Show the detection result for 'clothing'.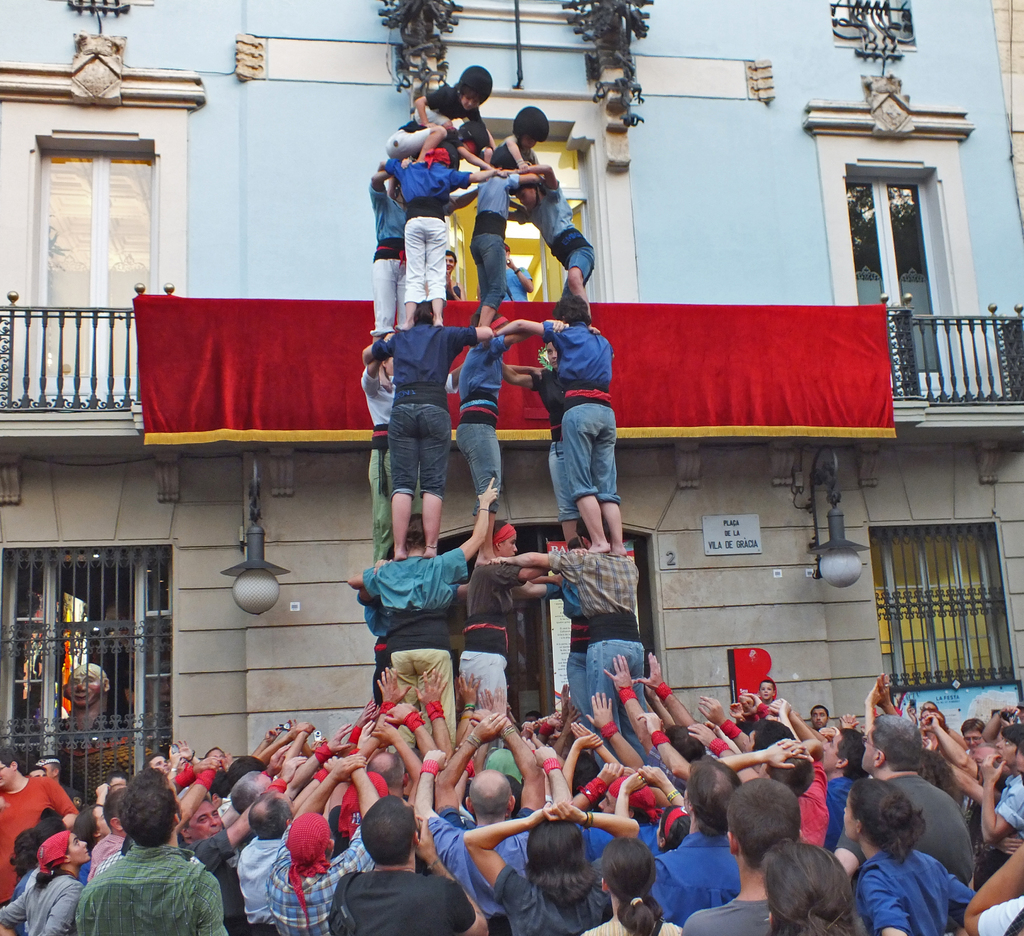
Rect(382, 118, 435, 163).
